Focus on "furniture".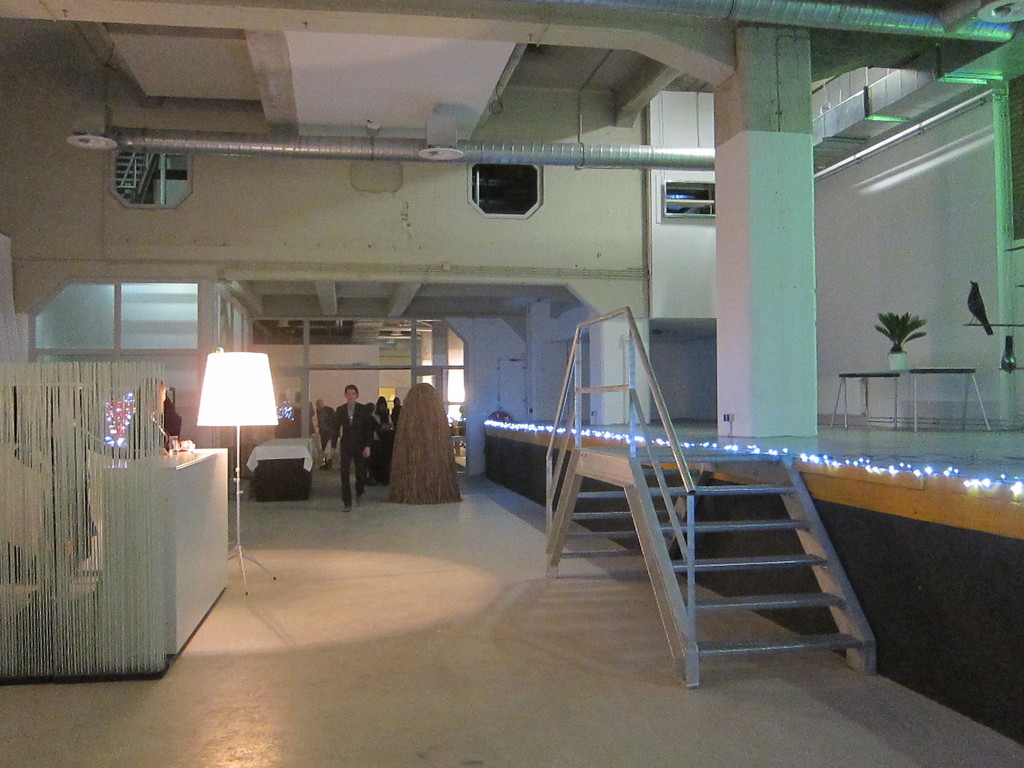
Focused at 247 436 316 499.
